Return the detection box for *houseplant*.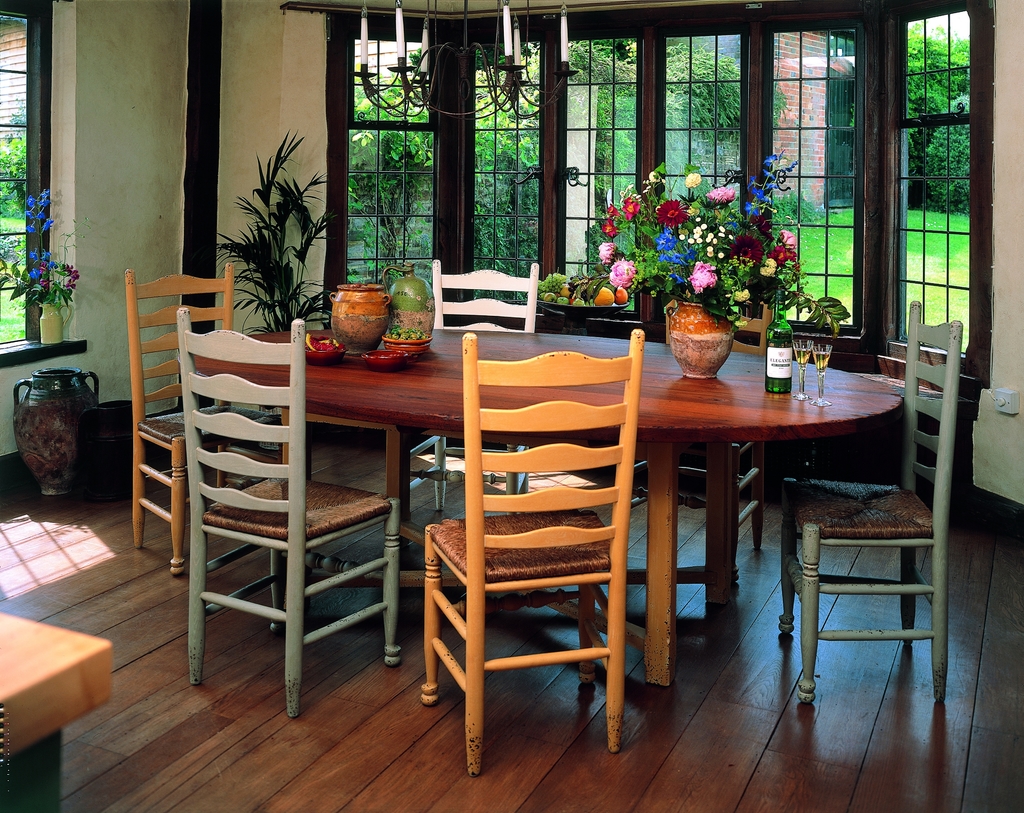
(left=215, top=129, right=346, bottom=444).
